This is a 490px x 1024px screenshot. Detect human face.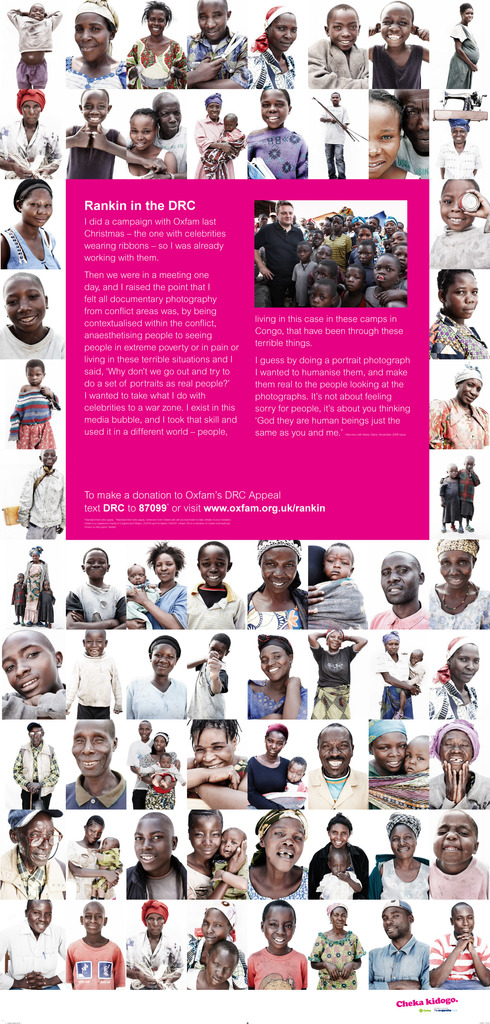
26,361,41,387.
